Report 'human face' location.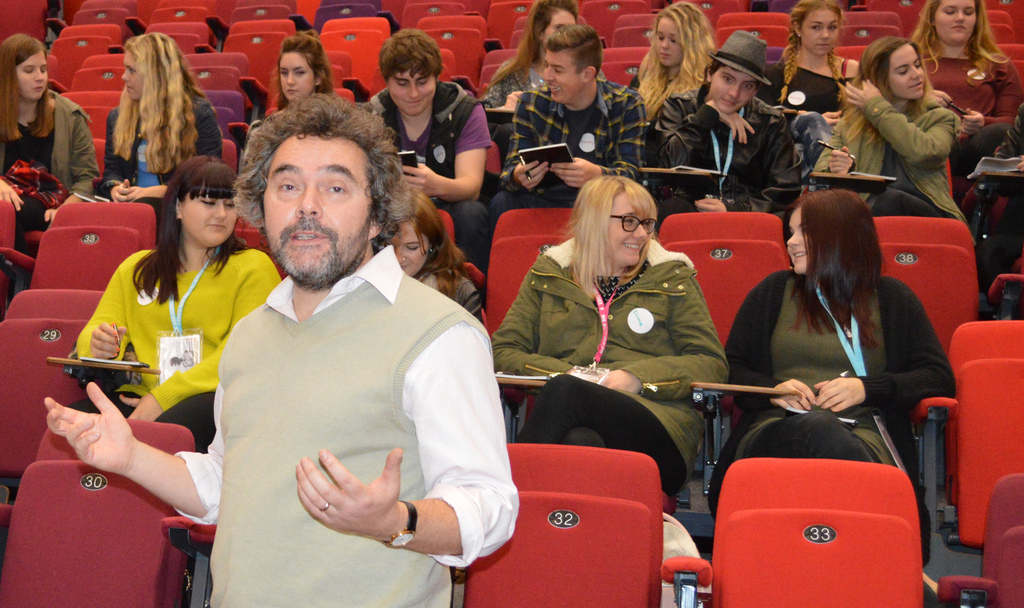
Report: (x1=782, y1=210, x2=810, y2=274).
